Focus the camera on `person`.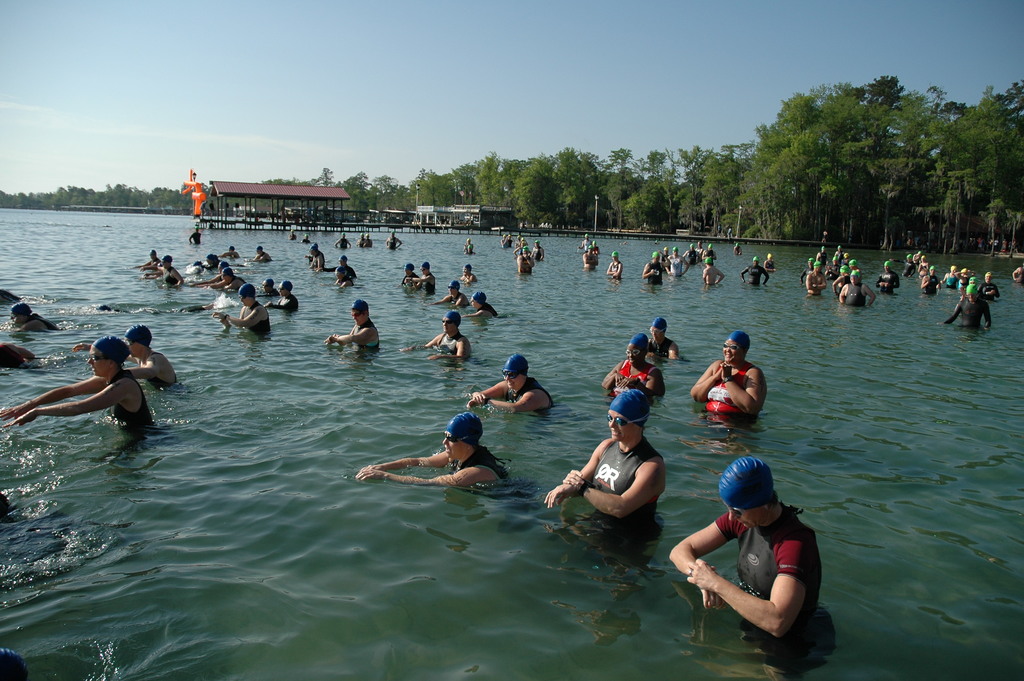
Focus region: x1=300 y1=230 x2=311 y2=245.
